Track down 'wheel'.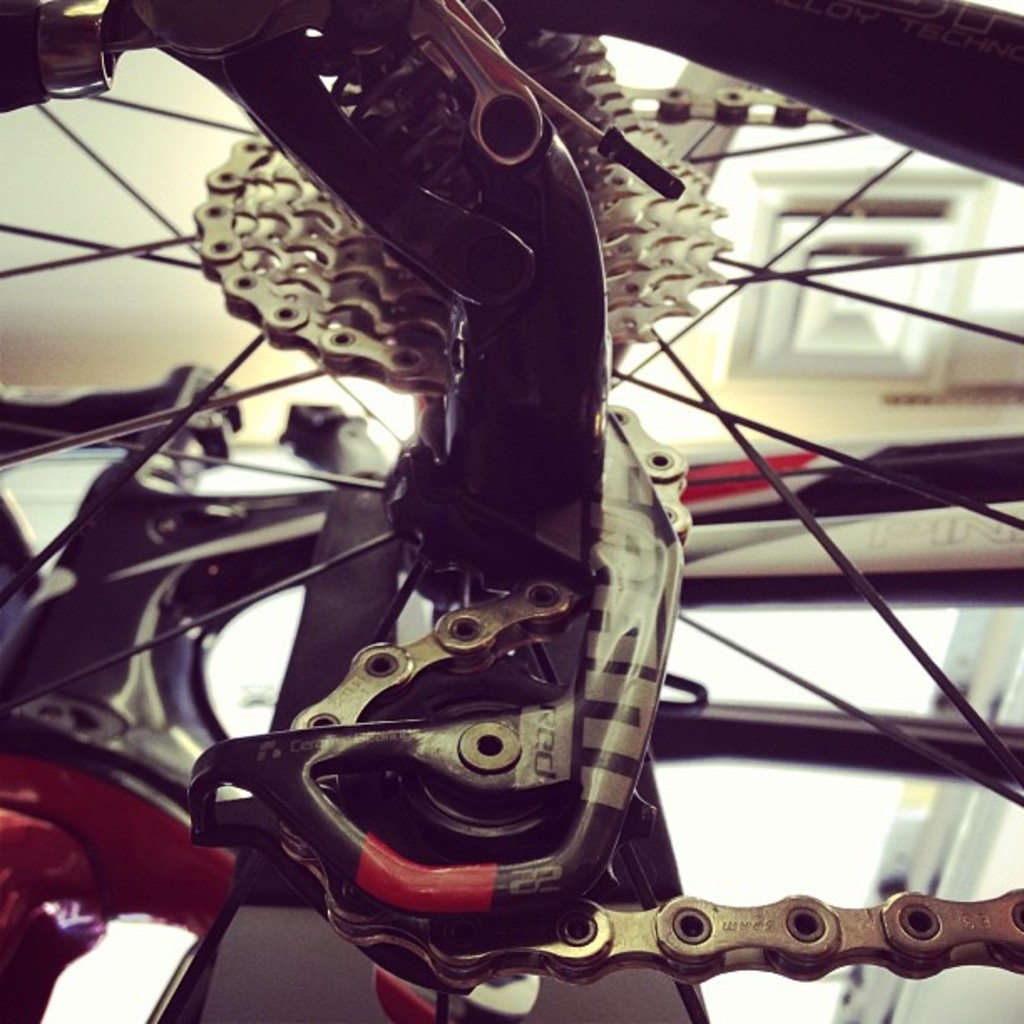
Tracked to 5,0,1022,1022.
